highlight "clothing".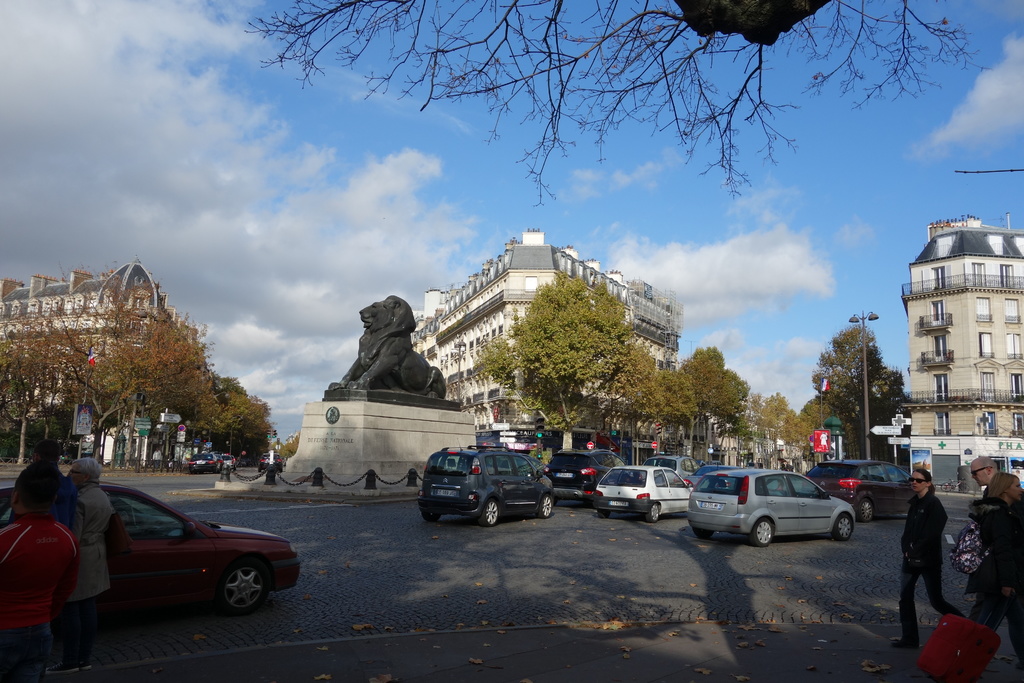
Highlighted region: BBox(56, 476, 112, 665).
